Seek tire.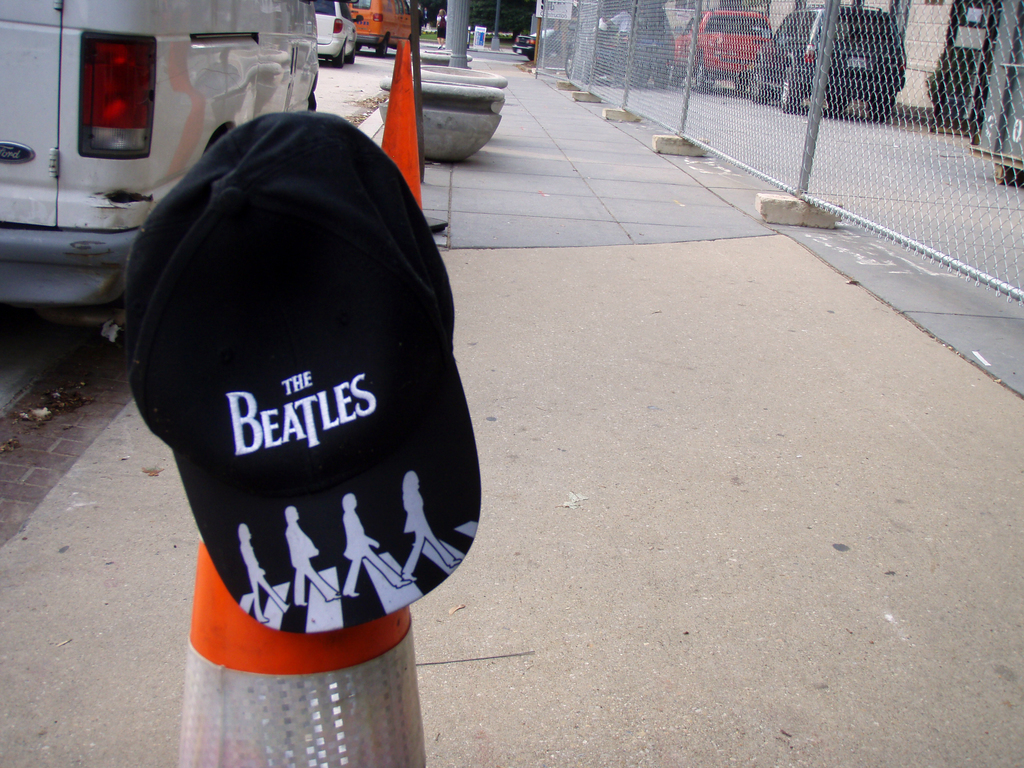
Rect(333, 45, 346, 69).
